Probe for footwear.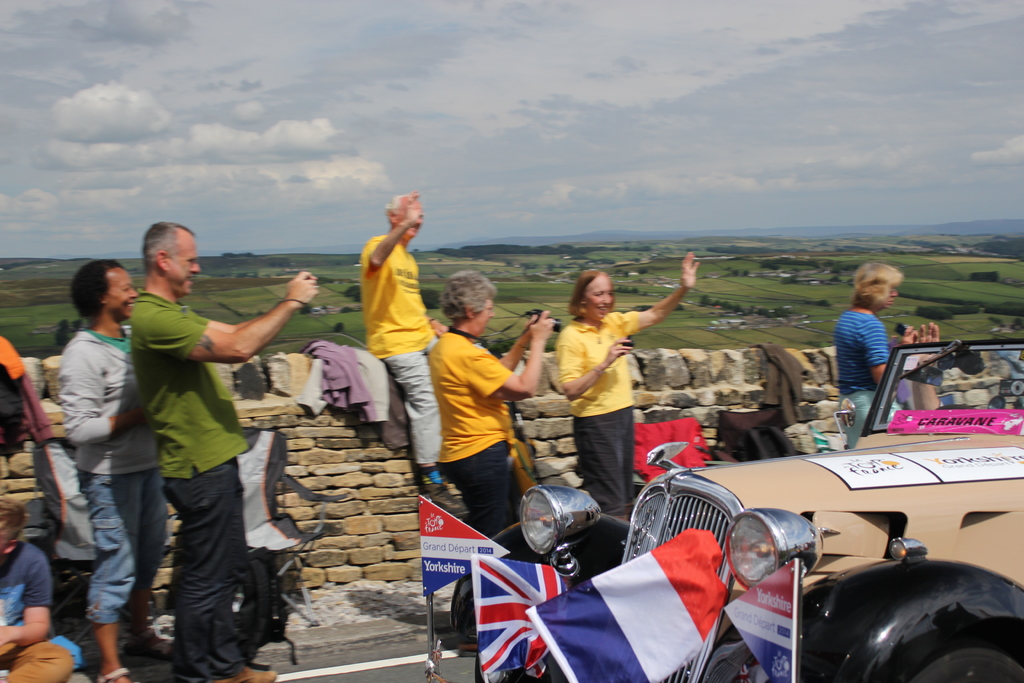
Probe result: l=452, t=633, r=486, b=662.
